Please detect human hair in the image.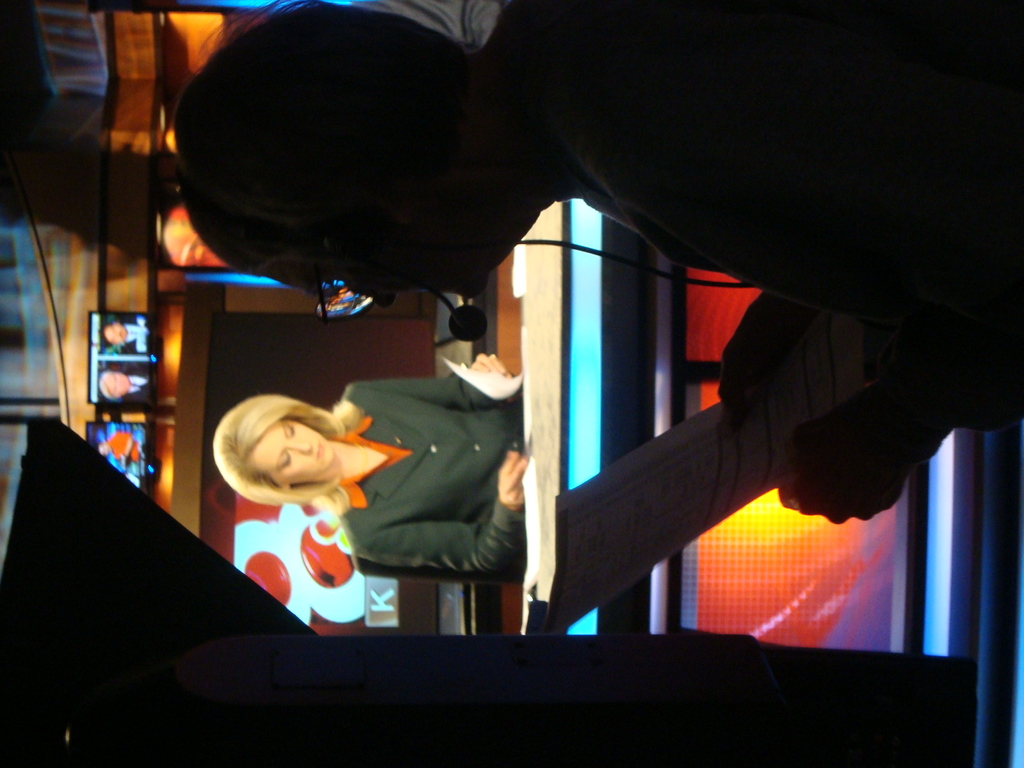
bbox=(211, 396, 366, 521).
